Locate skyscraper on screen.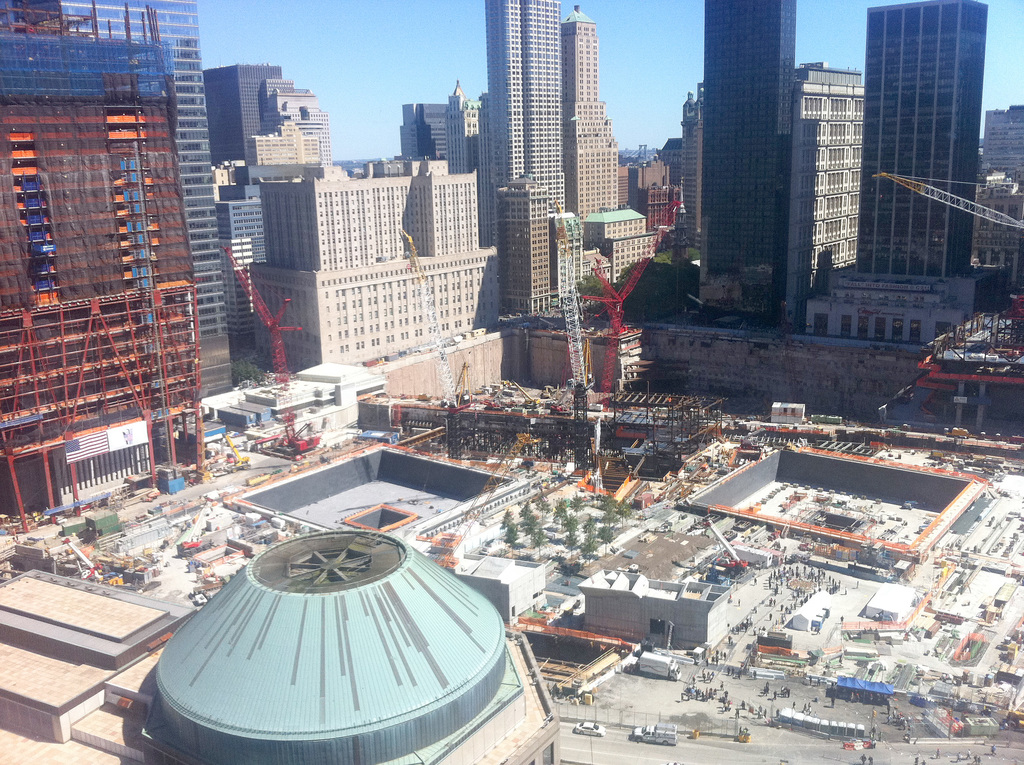
On screen at x1=499, y1=166, x2=552, y2=315.
